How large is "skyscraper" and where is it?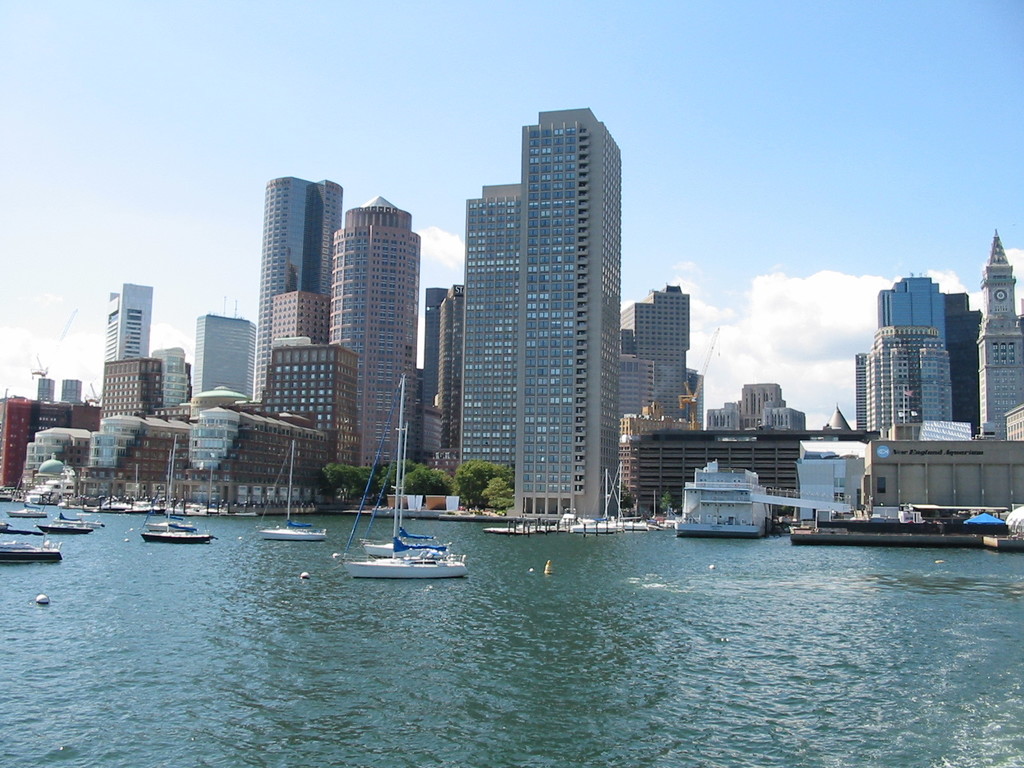
Bounding box: box(39, 374, 54, 401).
